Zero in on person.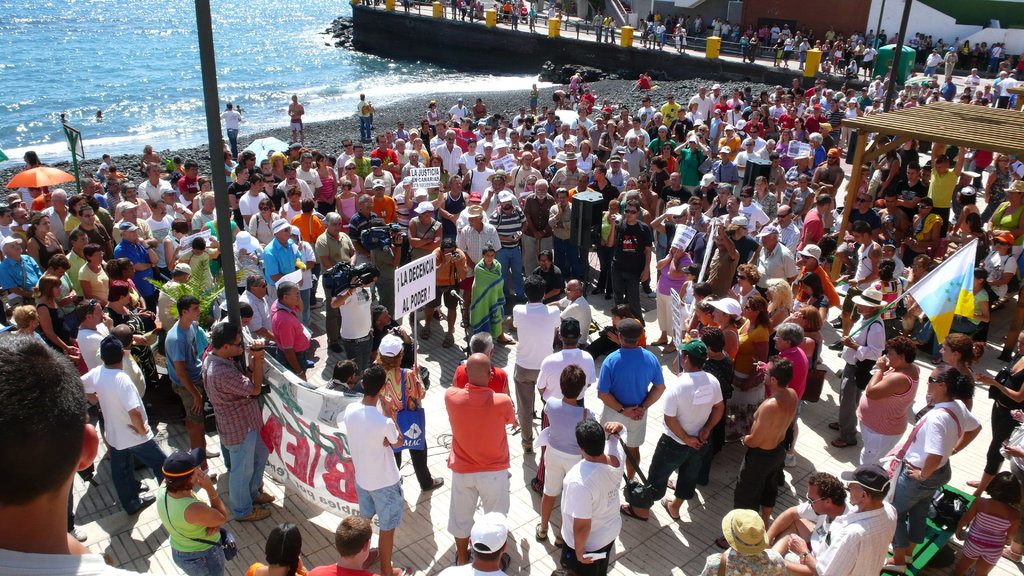
Zeroed in: (x1=598, y1=316, x2=666, y2=450).
